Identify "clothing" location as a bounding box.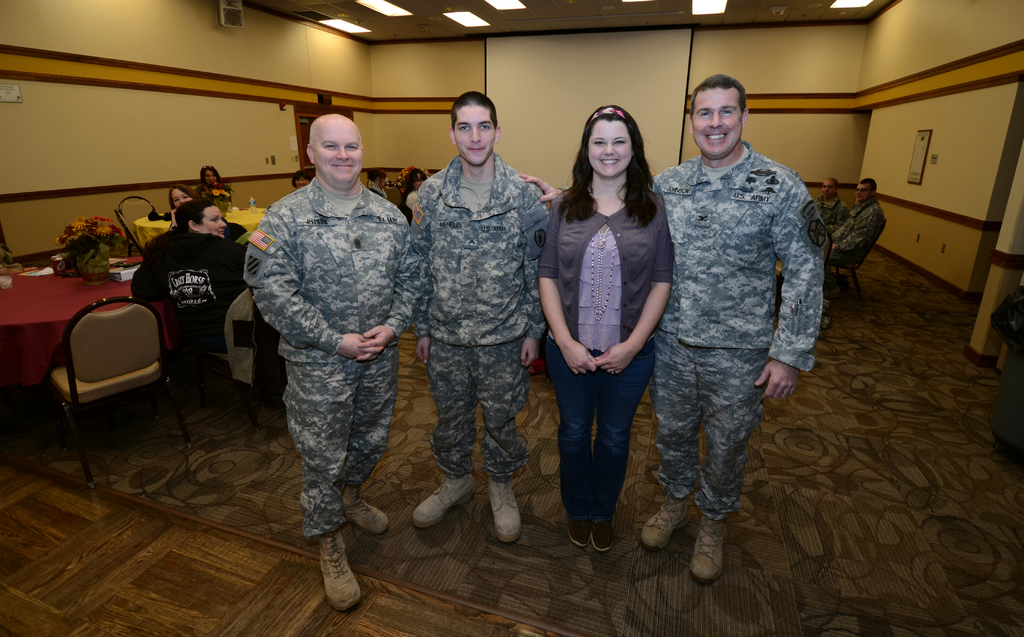
(407, 154, 548, 483).
